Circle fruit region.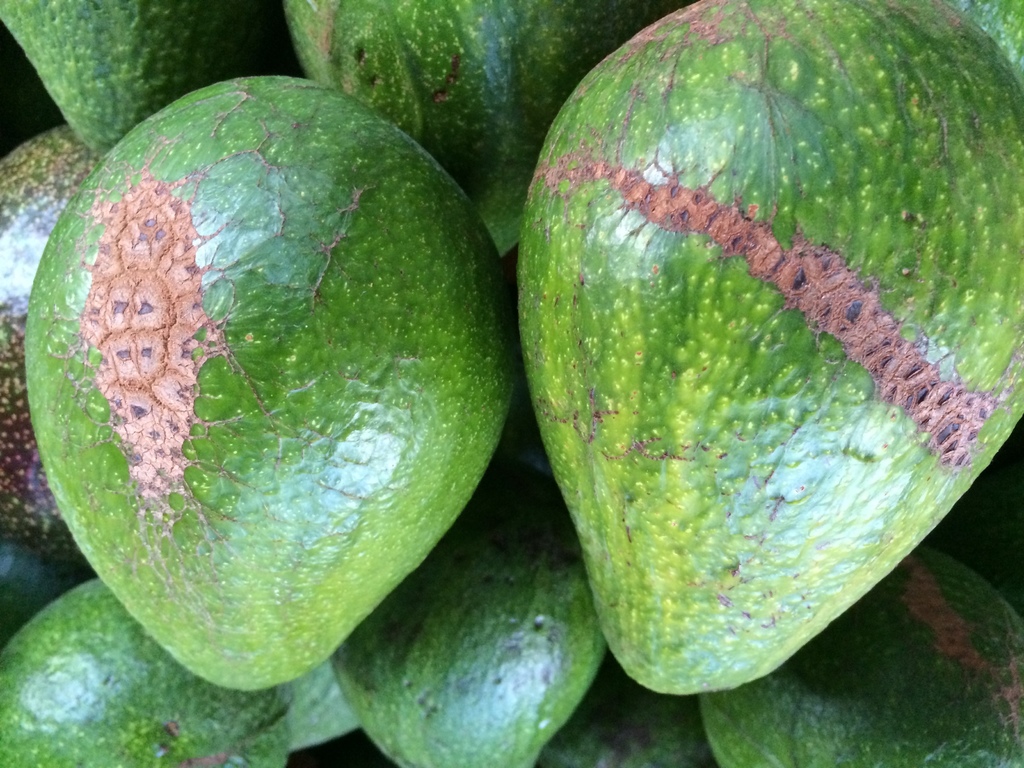
Region: <box>50,87,506,703</box>.
